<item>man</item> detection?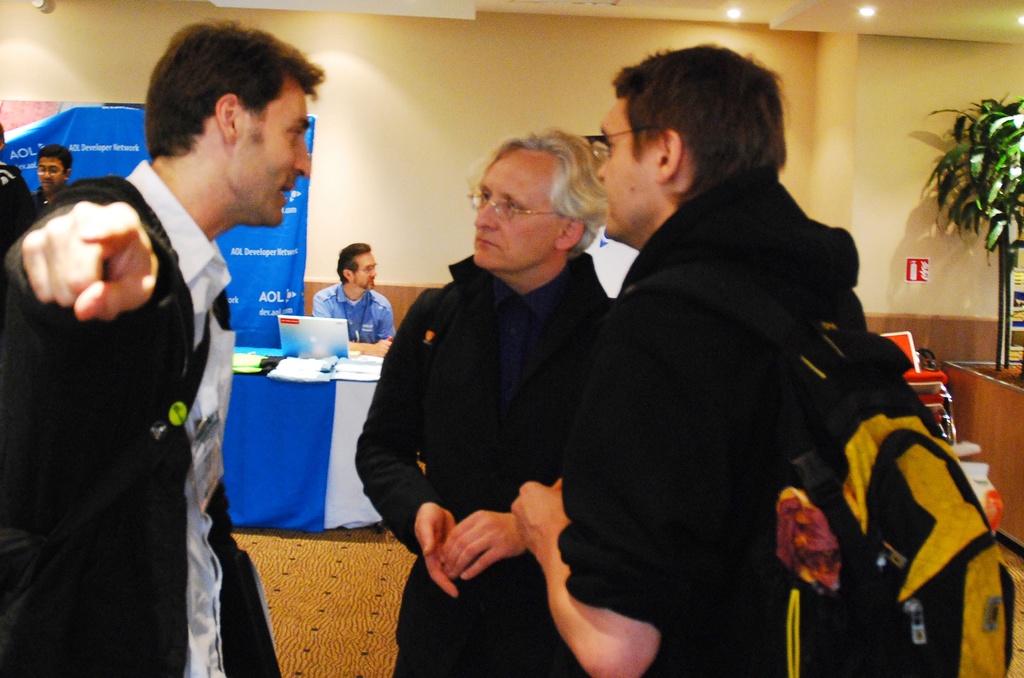
(26, 145, 72, 217)
